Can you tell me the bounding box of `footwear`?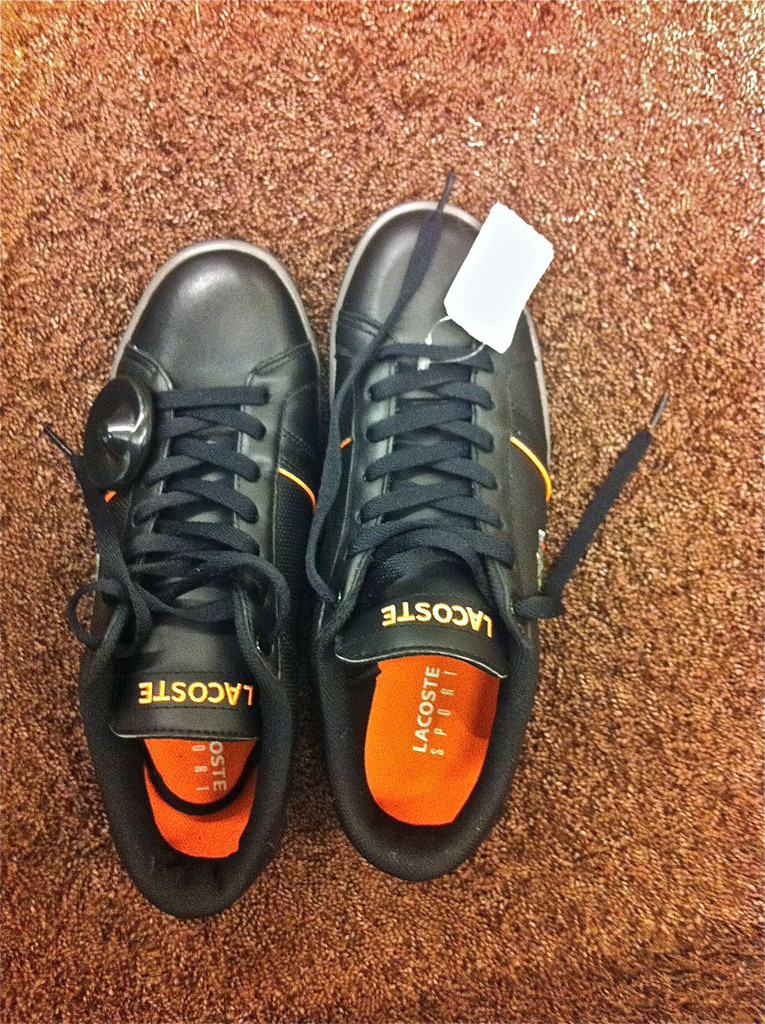
rect(48, 241, 332, 920).
